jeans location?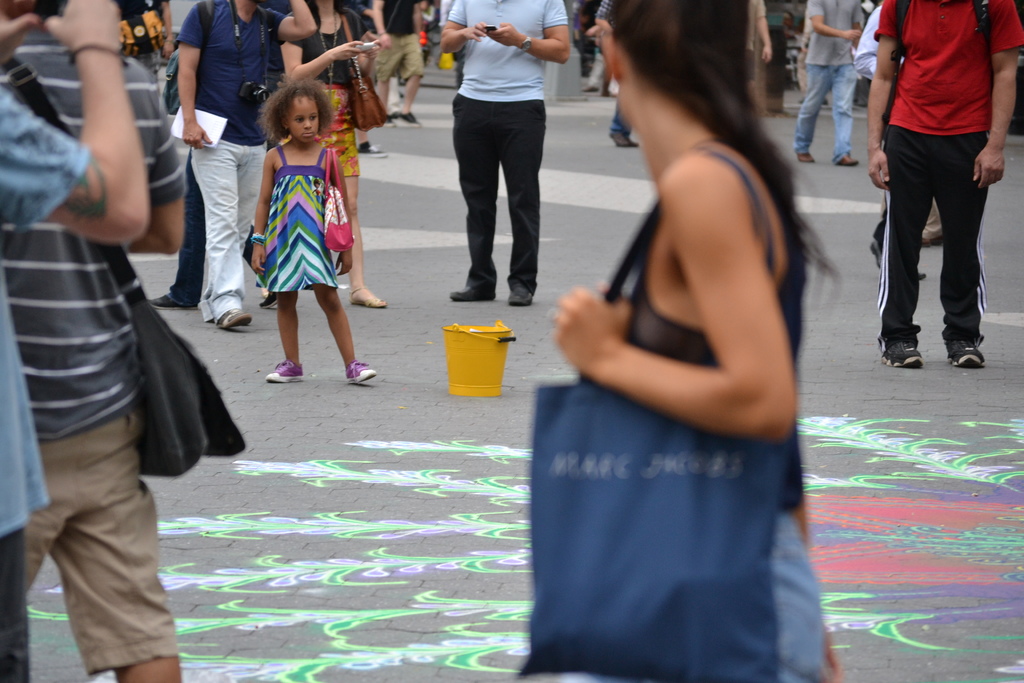
0 523 29 682
